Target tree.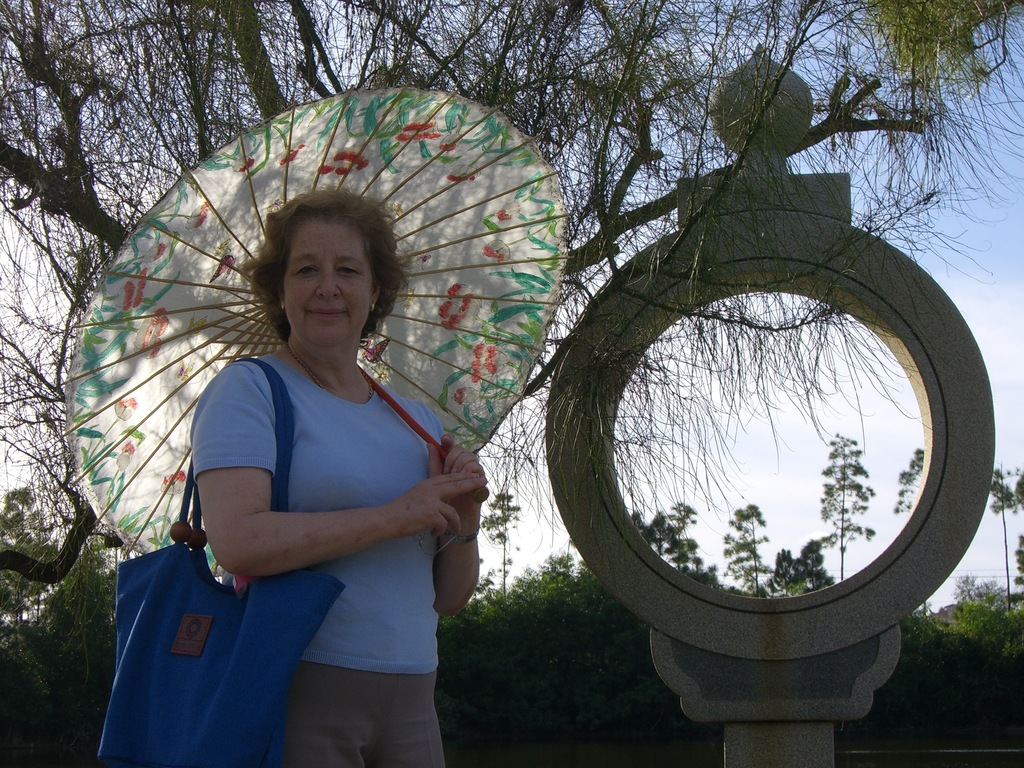
Target region: 695:492:797:602.
